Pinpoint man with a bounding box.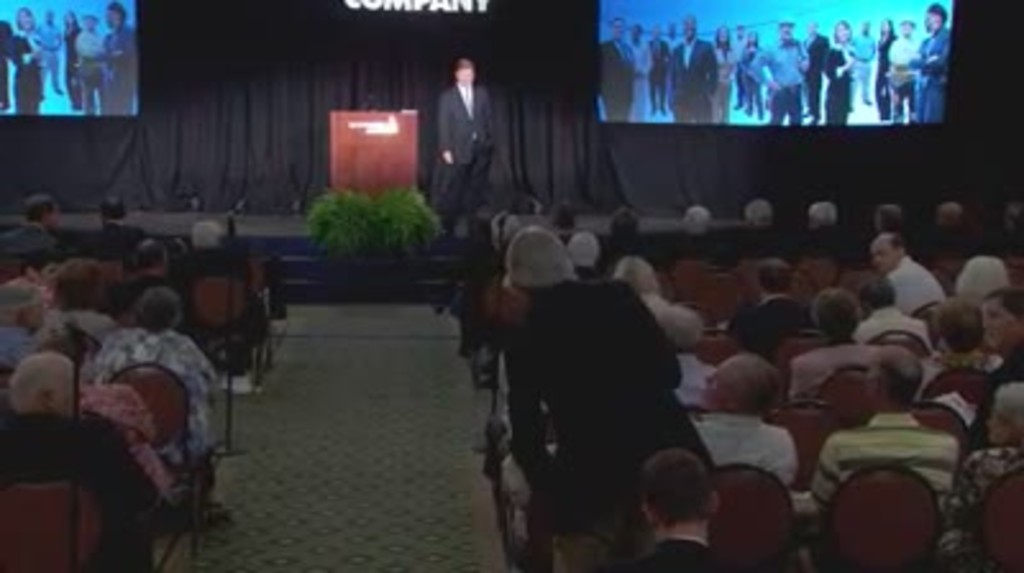
627, 26, 655, 120.
